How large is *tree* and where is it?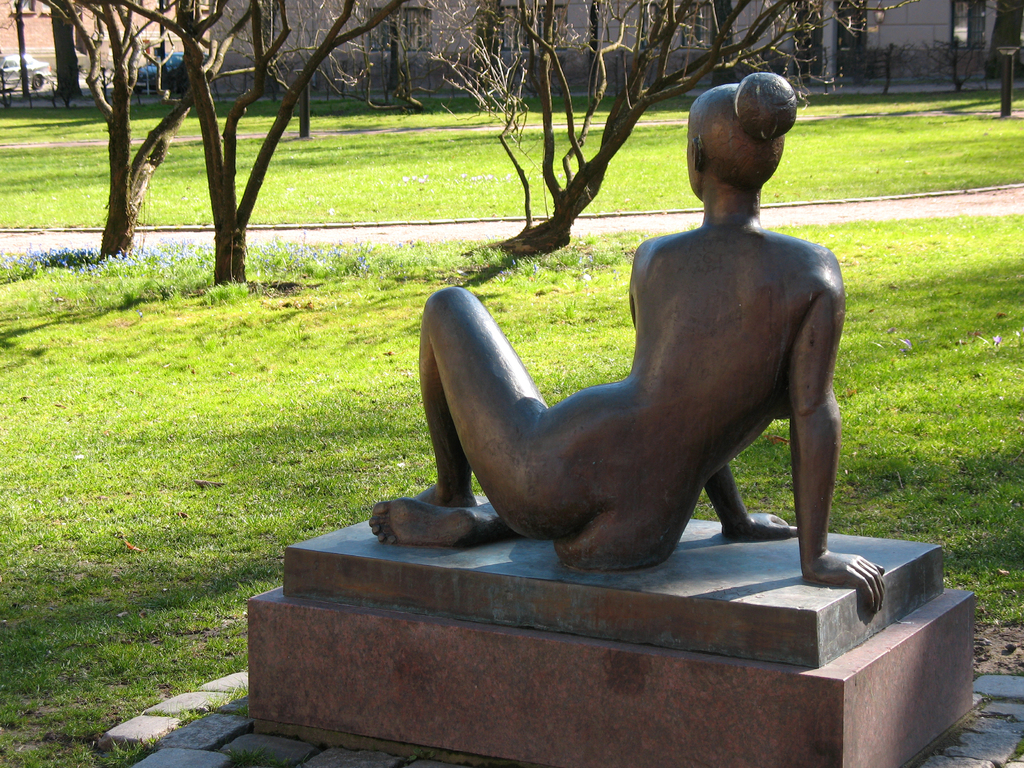
Bounding box: 6 0 33 98.
